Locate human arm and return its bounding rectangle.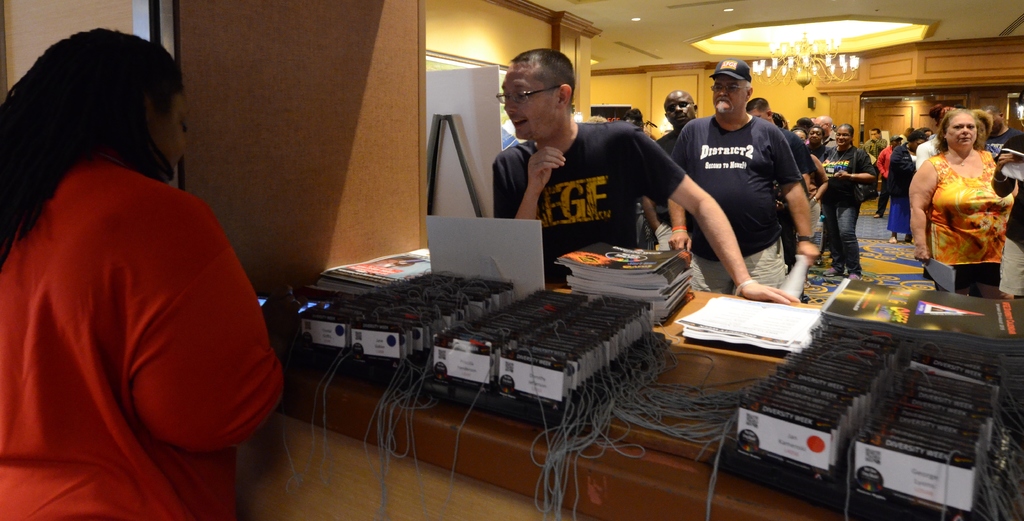
x1=669 y1=139 x2=791 y2=283.
